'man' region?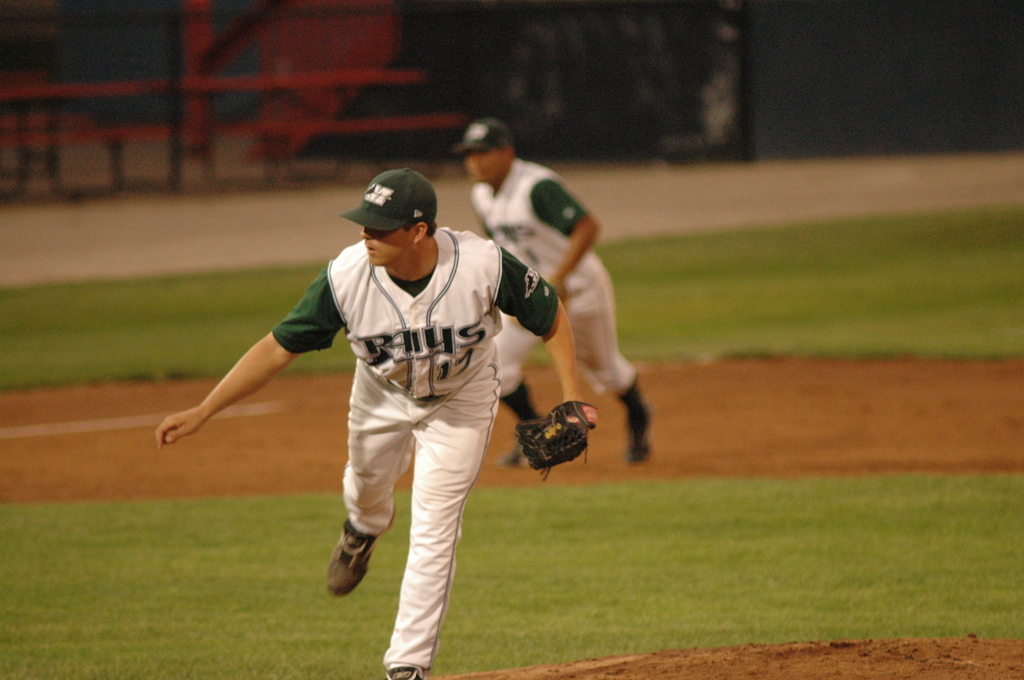
<bbox>448, 108, 654, 473</bbox>
